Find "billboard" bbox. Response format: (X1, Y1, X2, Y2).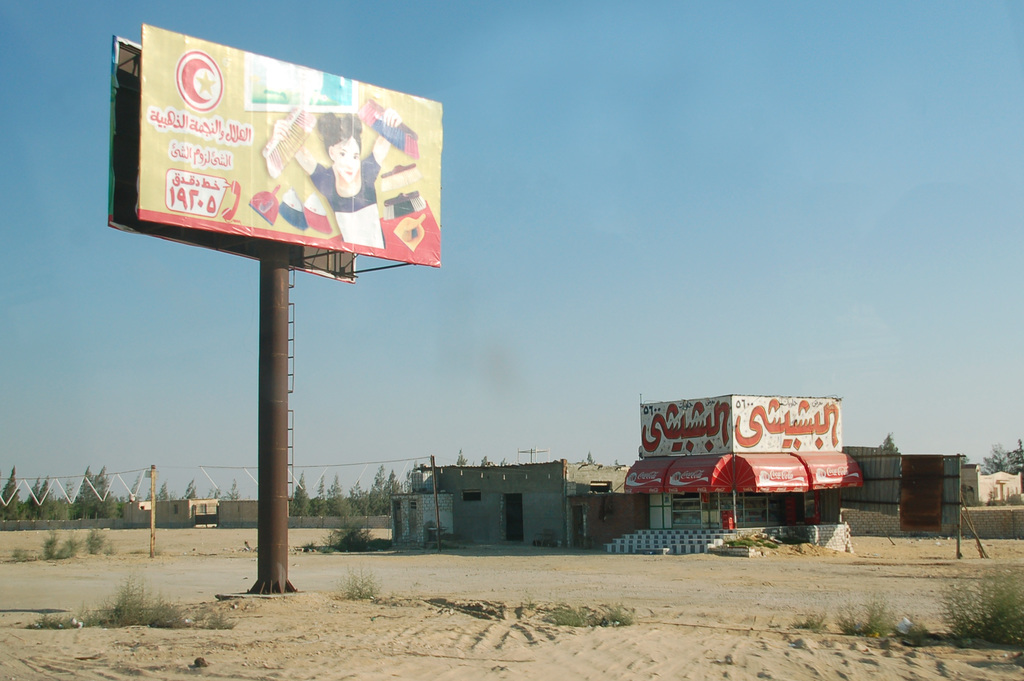
(106, 25, 440, 269).
